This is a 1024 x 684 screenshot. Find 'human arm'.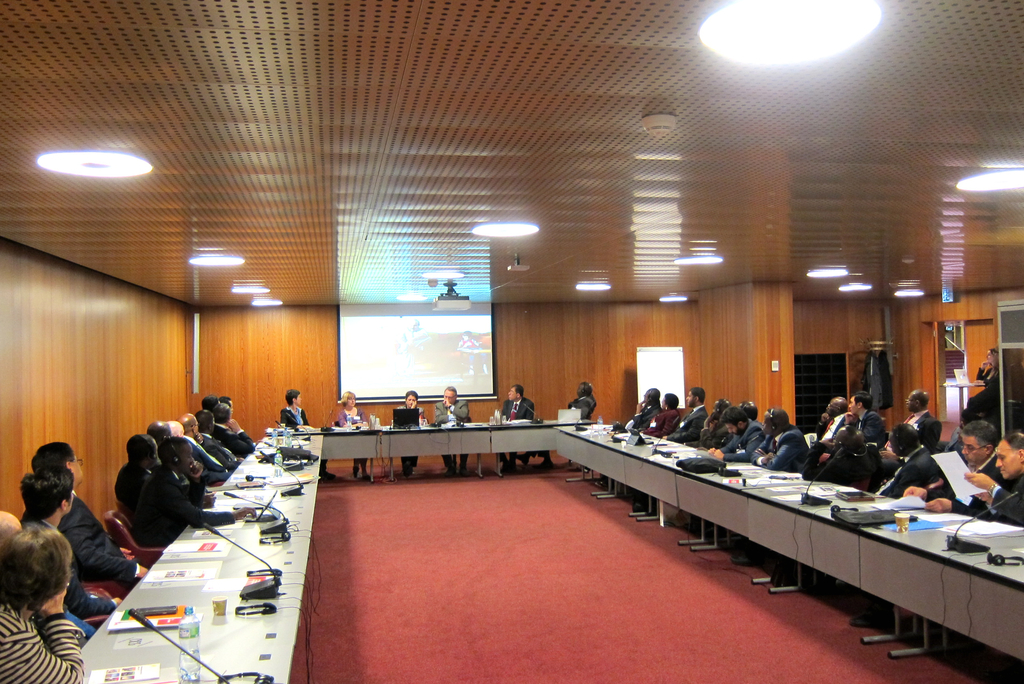
Bounding box: locate(61, 569, 122, 619).
